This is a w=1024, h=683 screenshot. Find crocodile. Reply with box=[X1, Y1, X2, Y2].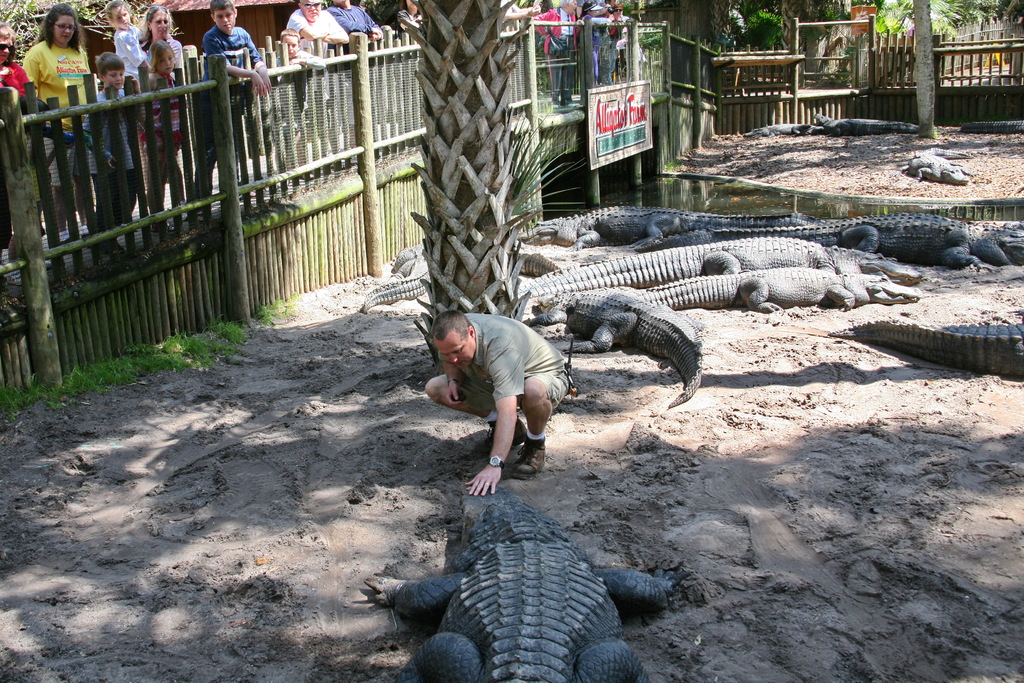
box=[904, 148, 970, 183].
